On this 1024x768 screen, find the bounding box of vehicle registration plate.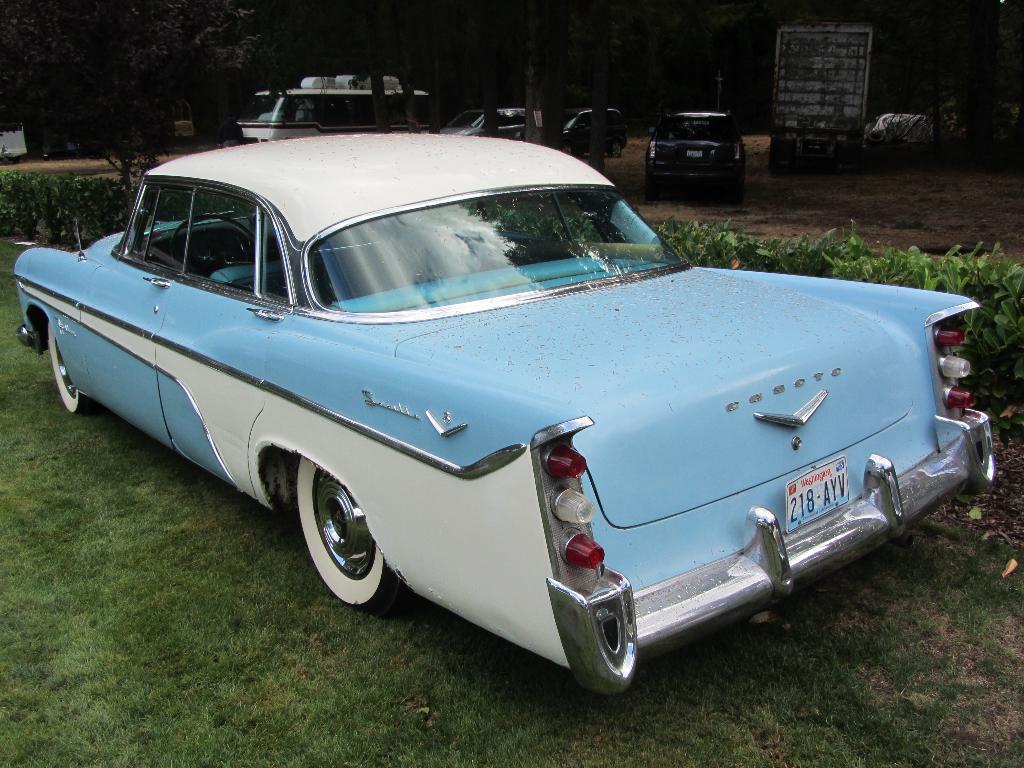
Bounding box: <bbox>784, 458, 849, 531</bbox>.
